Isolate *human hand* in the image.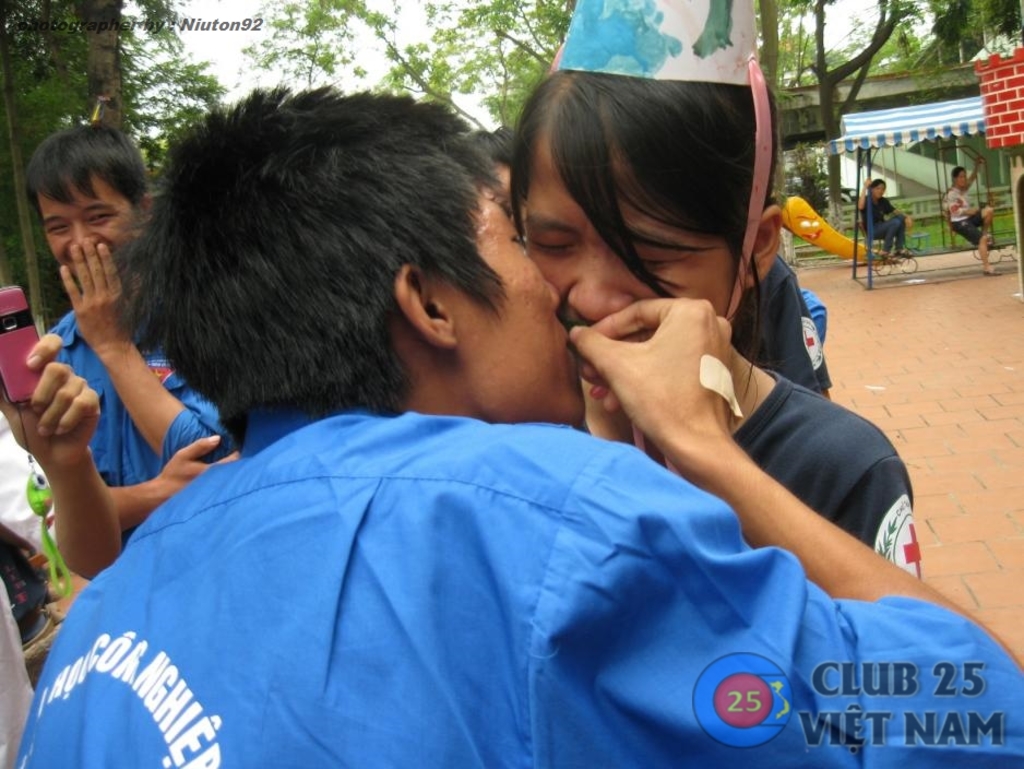
Isolated region: Rect(156, 434, 240, 502).
